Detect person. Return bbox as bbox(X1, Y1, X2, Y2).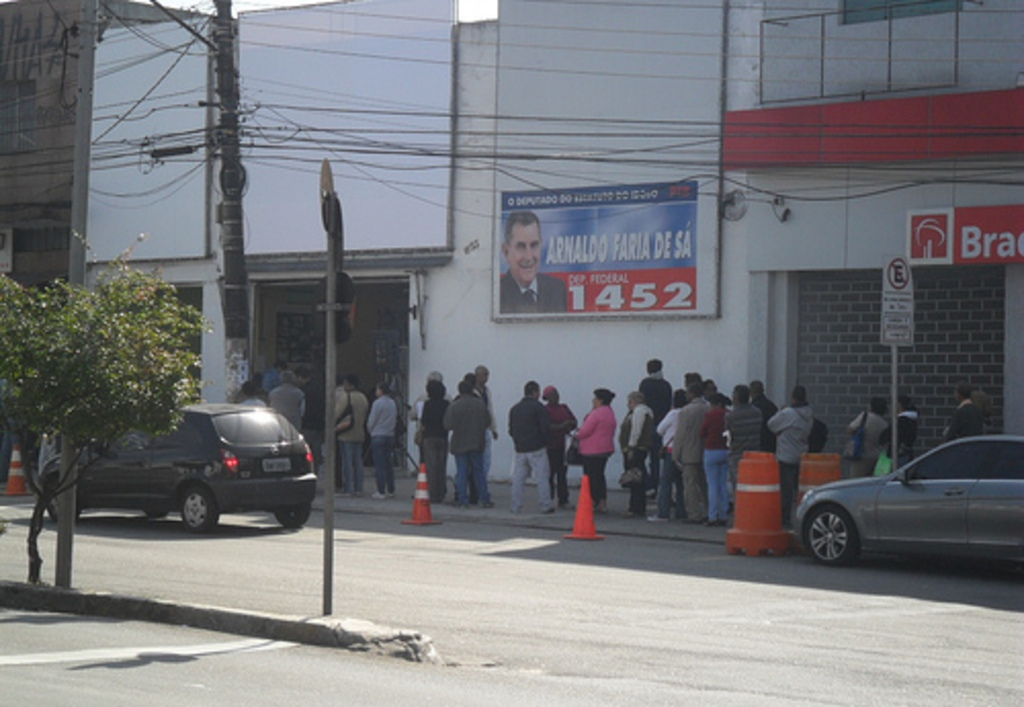
bbox(770, 391, 813, 508).
